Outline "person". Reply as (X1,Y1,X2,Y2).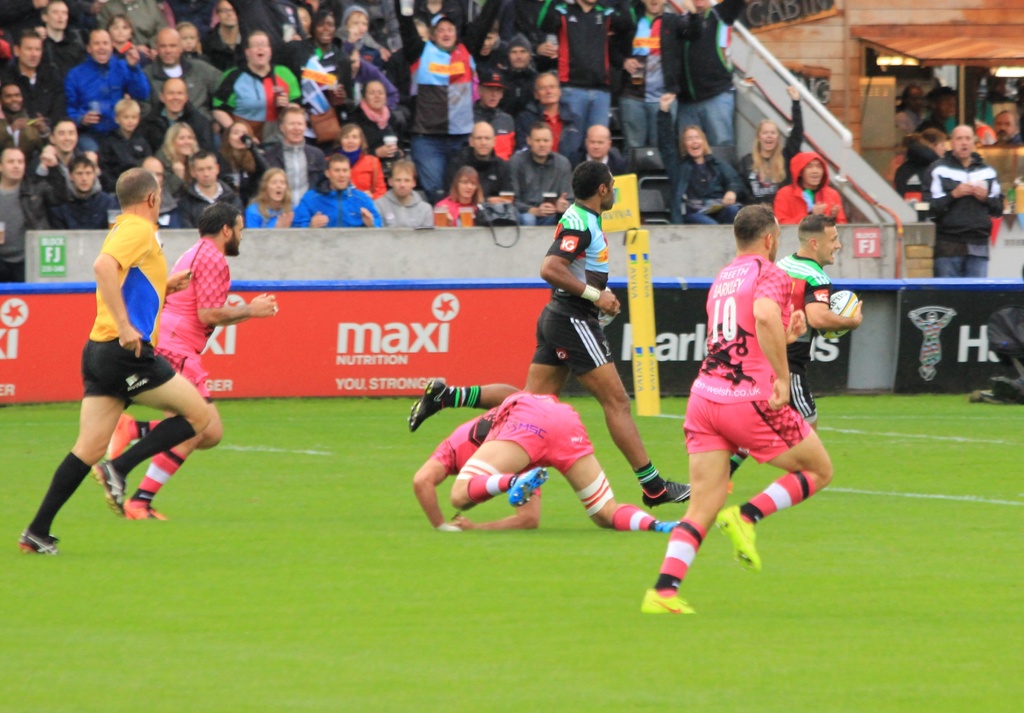
(897,129,939,207).
